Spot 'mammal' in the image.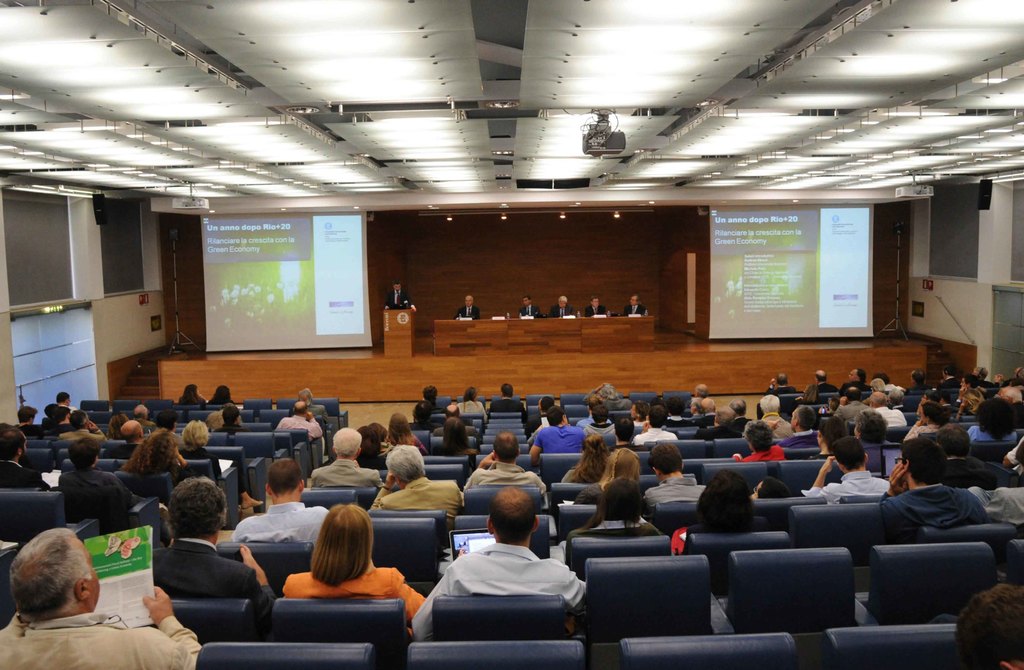
'mammal' found at (x1=214, y1=405, x2=246, y2=434).
